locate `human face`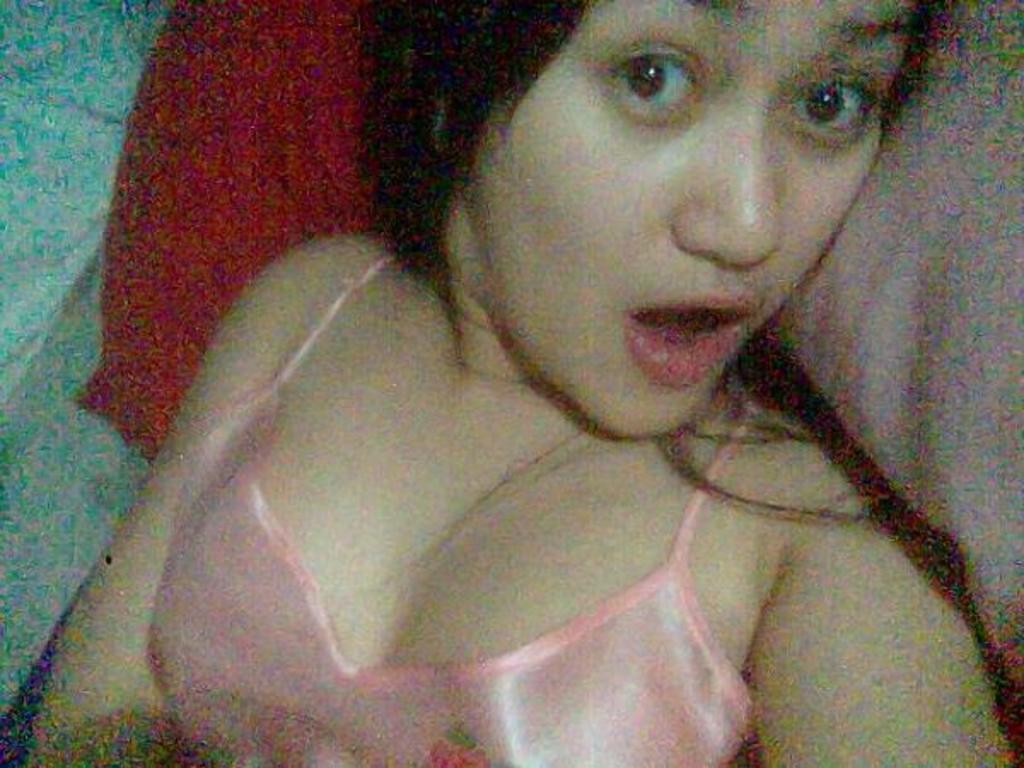
<region>463, 0, 922, 437</region>
